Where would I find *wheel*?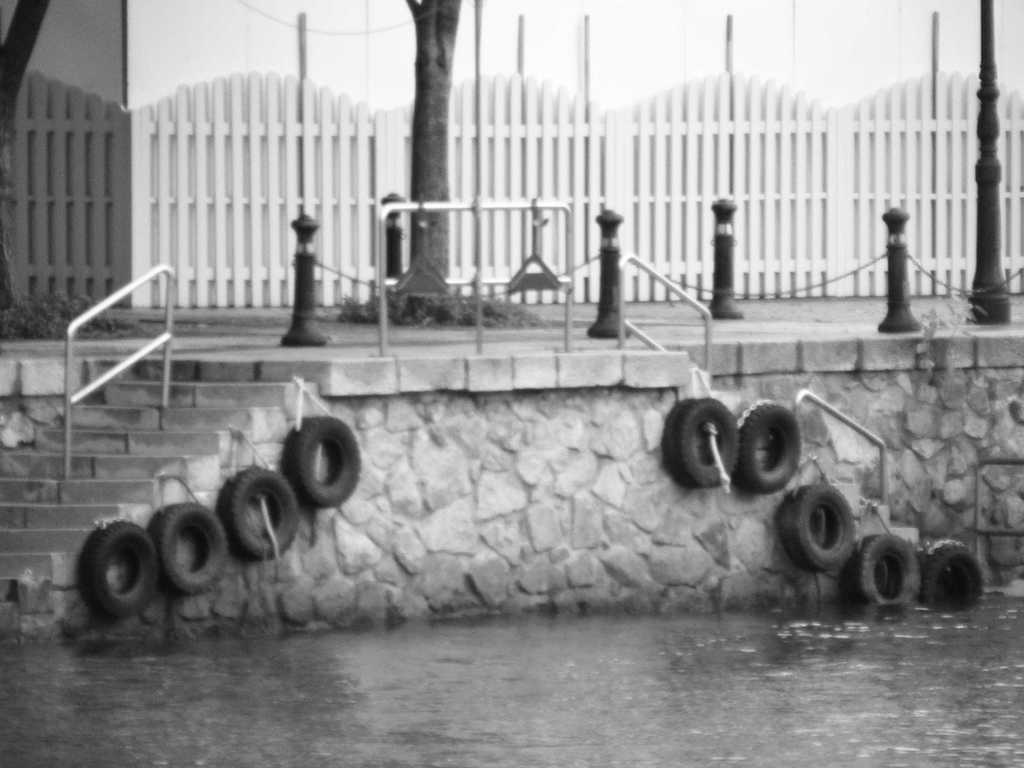
At select_region(924, 540, 987, 601).
